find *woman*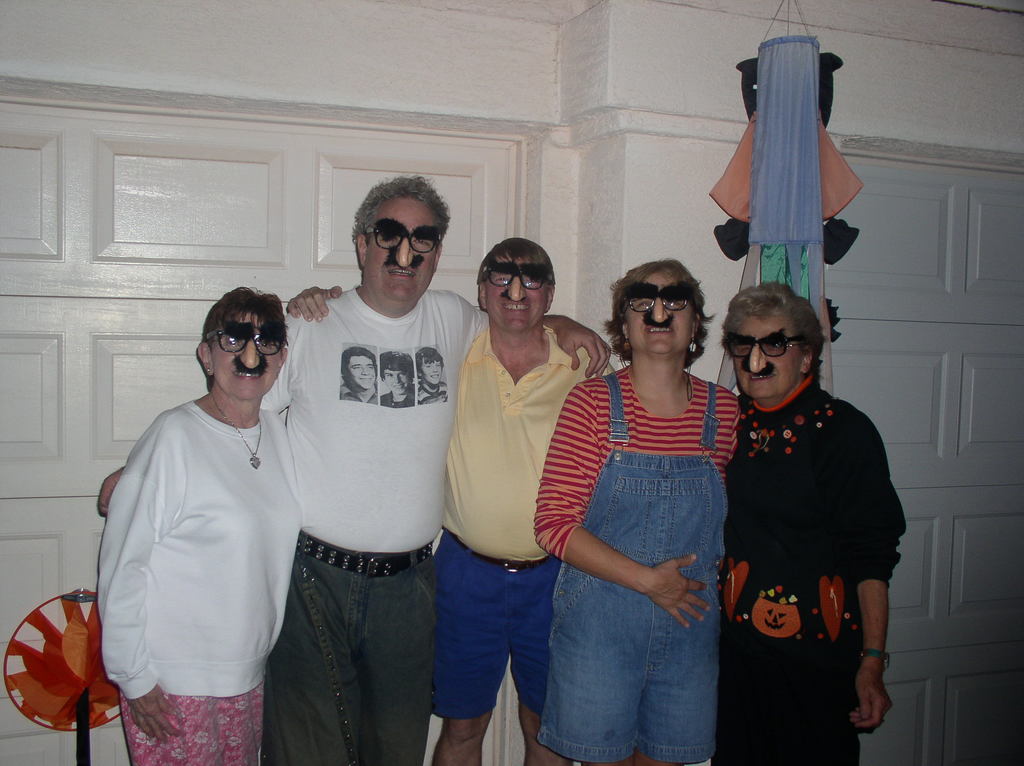
crop(96, 283, 306, 765)
